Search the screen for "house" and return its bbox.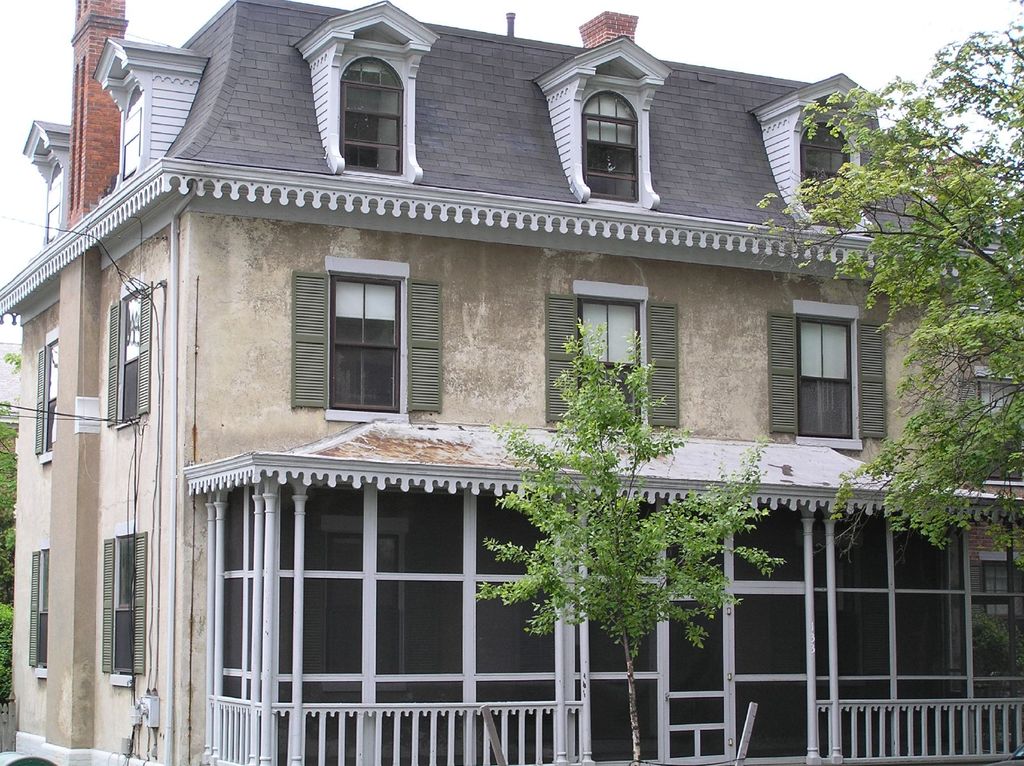
Found: (0,0,1023,765).
